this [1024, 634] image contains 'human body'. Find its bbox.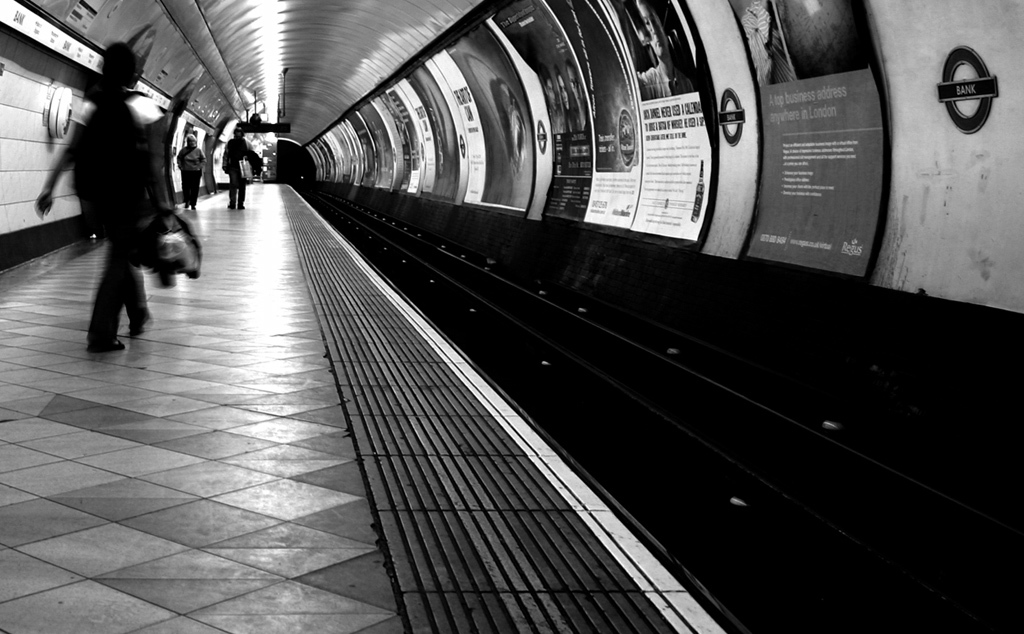
217 127 248 215.
